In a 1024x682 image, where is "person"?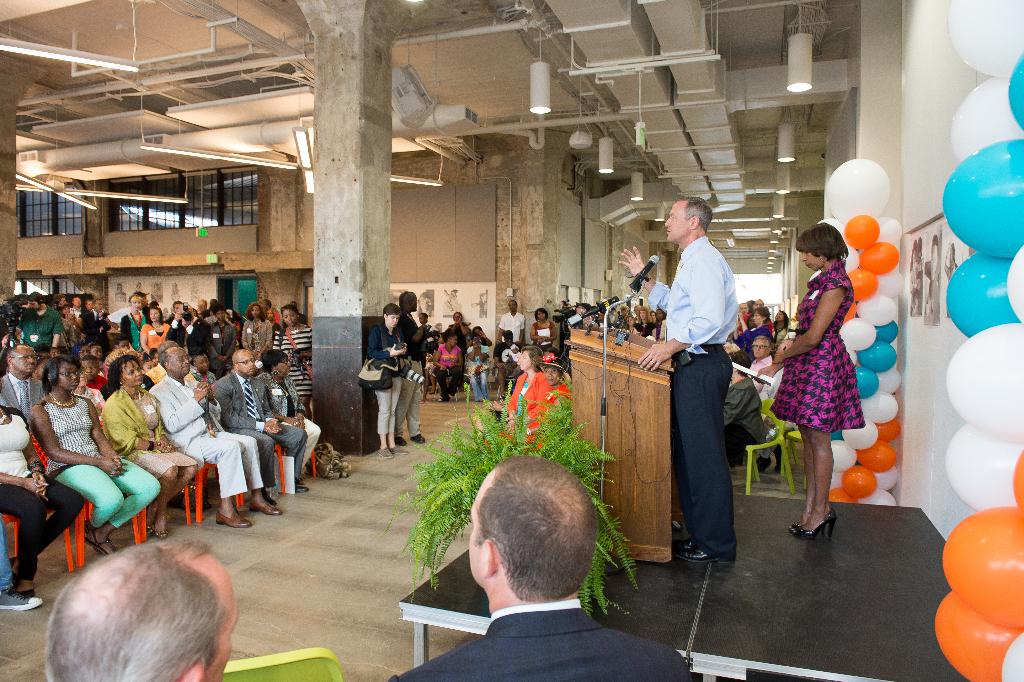
<region>768, 307, 794, 333</region>.
